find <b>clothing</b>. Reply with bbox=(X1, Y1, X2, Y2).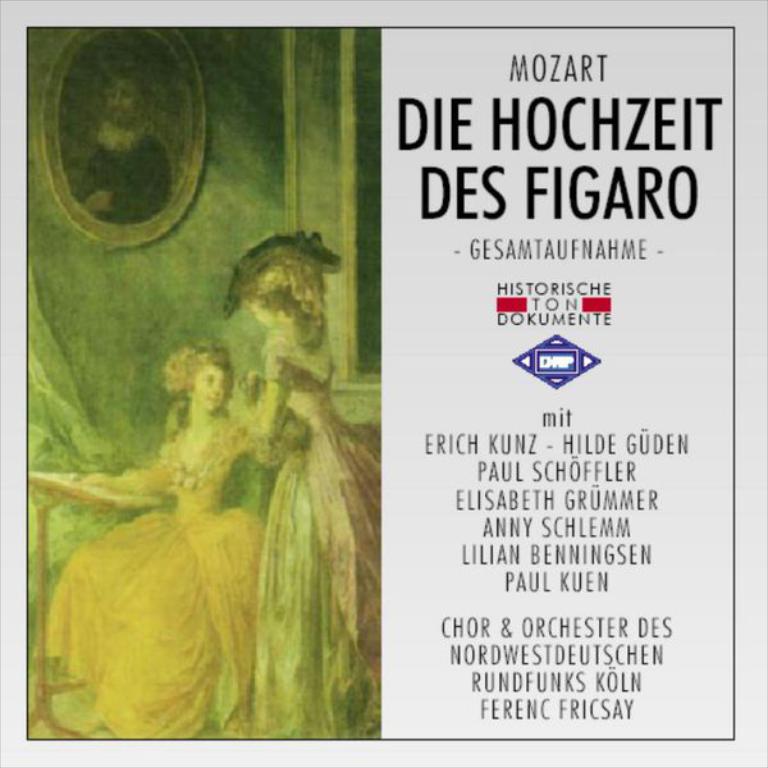
bbox=(37, 406, 261, 740).
